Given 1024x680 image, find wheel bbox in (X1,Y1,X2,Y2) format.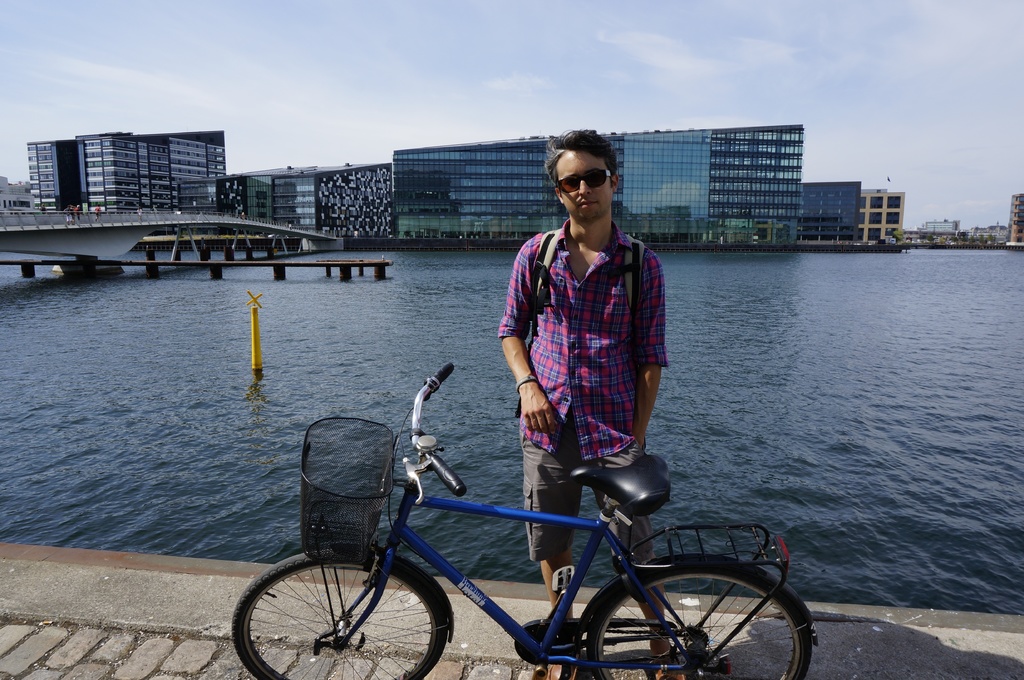
(589,562,813,679).
